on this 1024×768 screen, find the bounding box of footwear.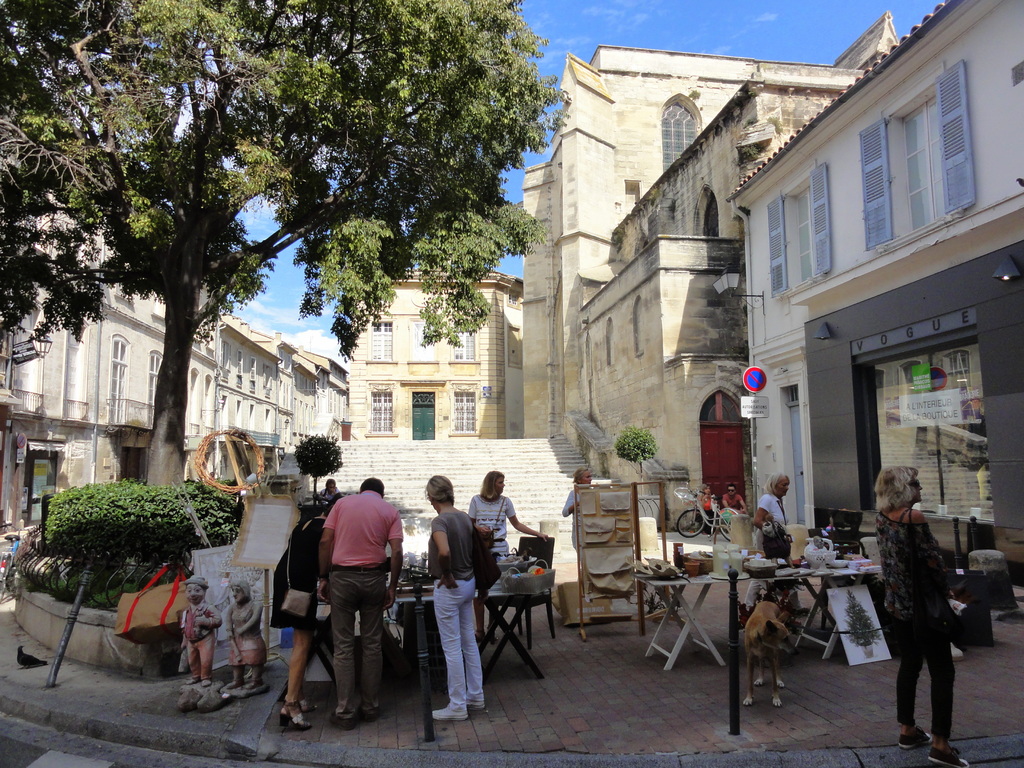
Bounding box: box(899, 724, 934, 748).
